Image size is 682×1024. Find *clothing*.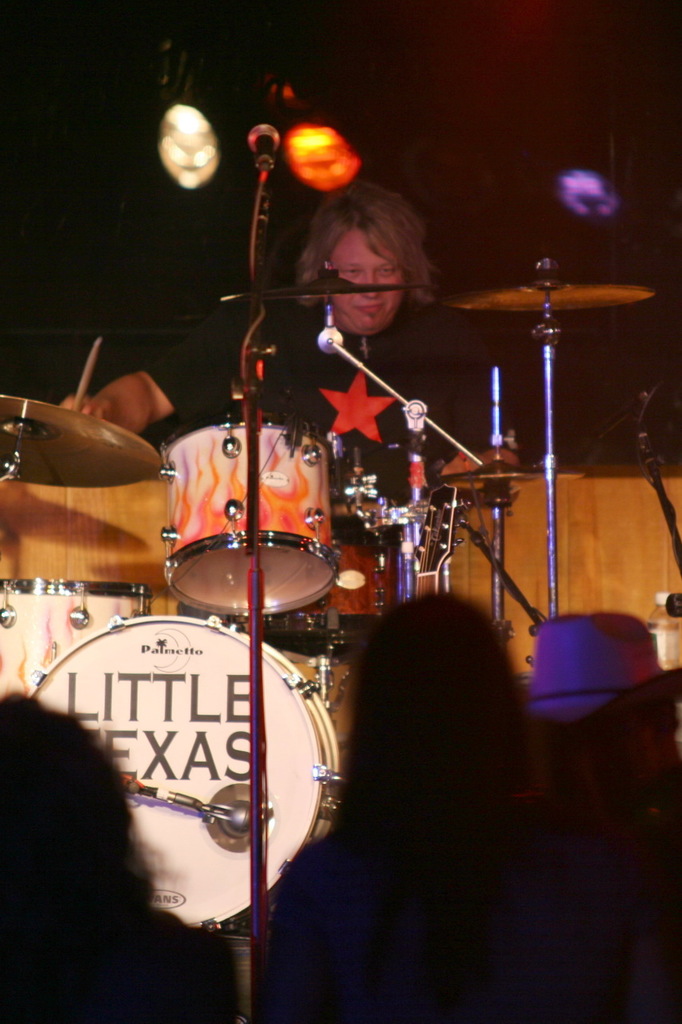
x1=261 y1=324 x2=474 y2=506.
